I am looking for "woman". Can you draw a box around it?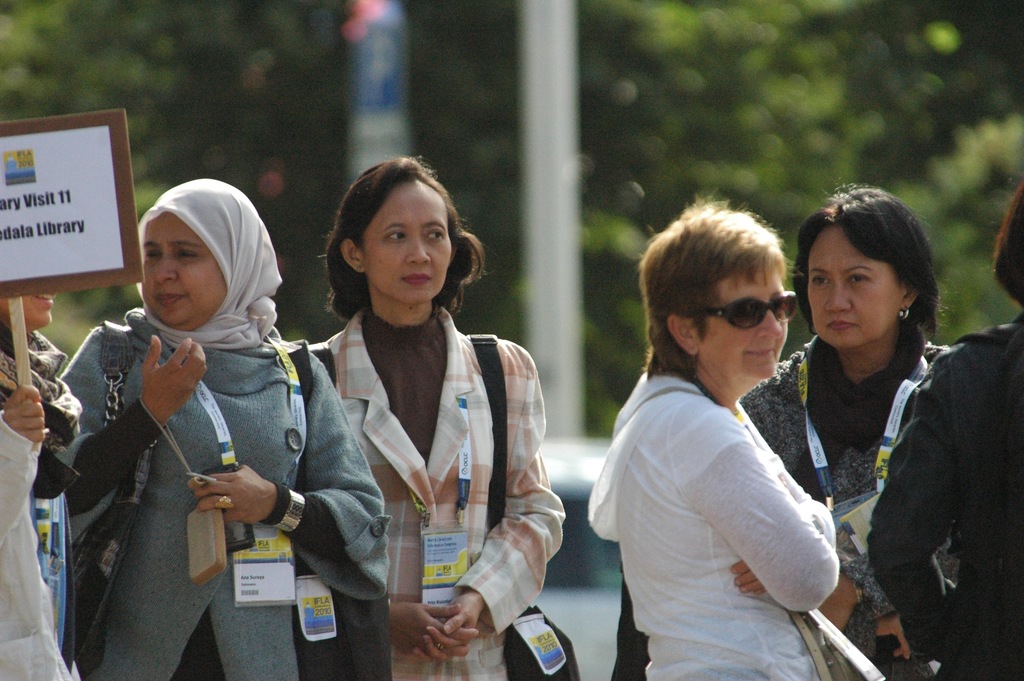
Sure, the bounding box is {"left": 737, "top": 180, "right": 956, "bottom": 680}.
